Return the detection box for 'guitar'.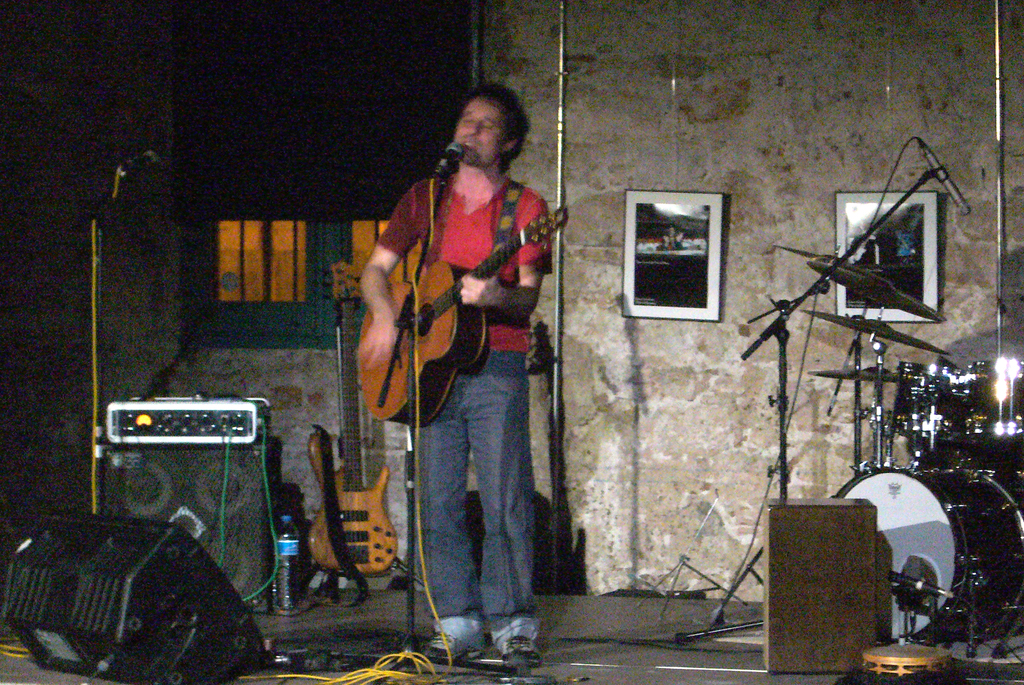
306:258:406:578.
